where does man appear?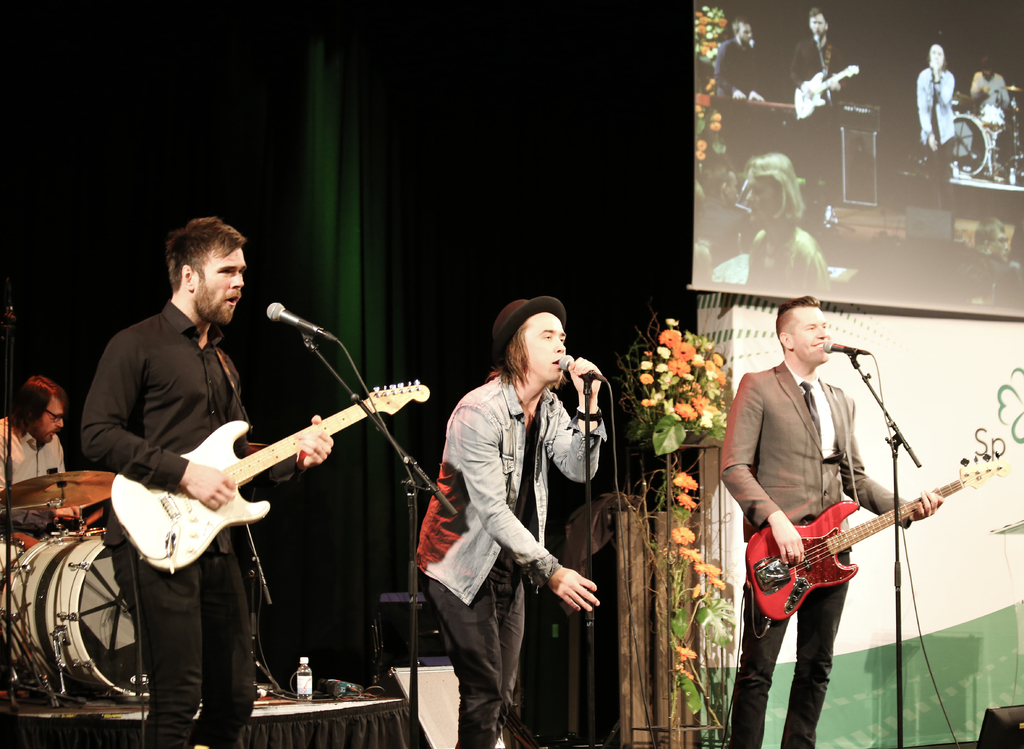
Appears at crop(0, 372, 74, 551).
